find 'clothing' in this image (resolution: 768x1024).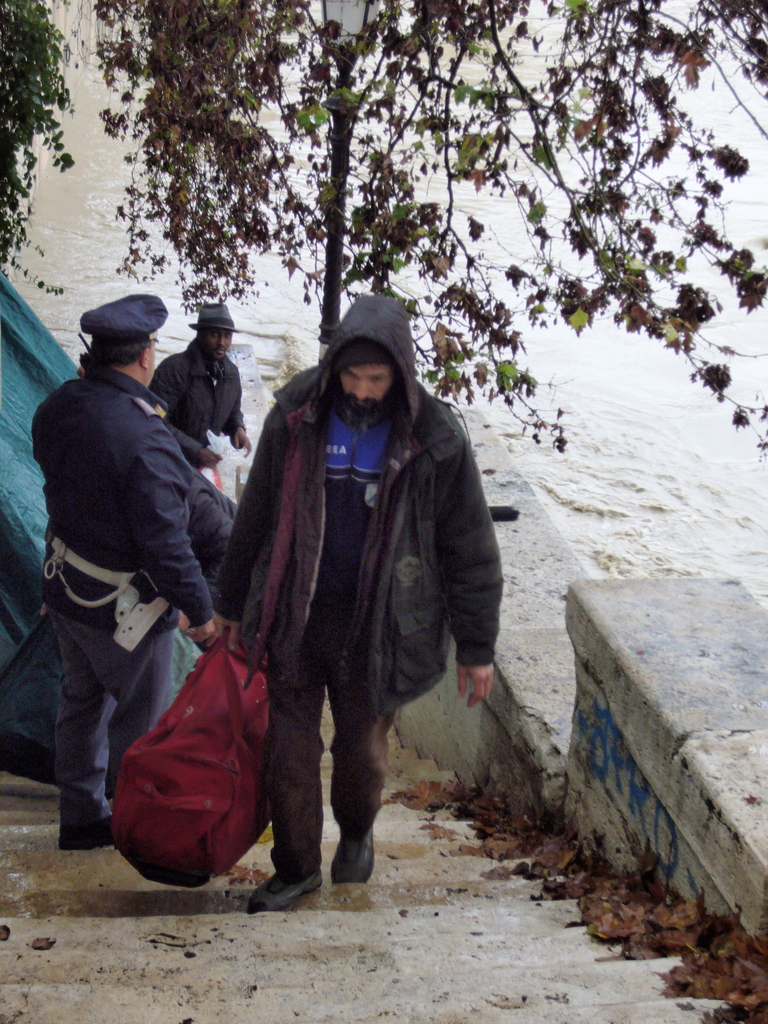
224,297,504,879.
